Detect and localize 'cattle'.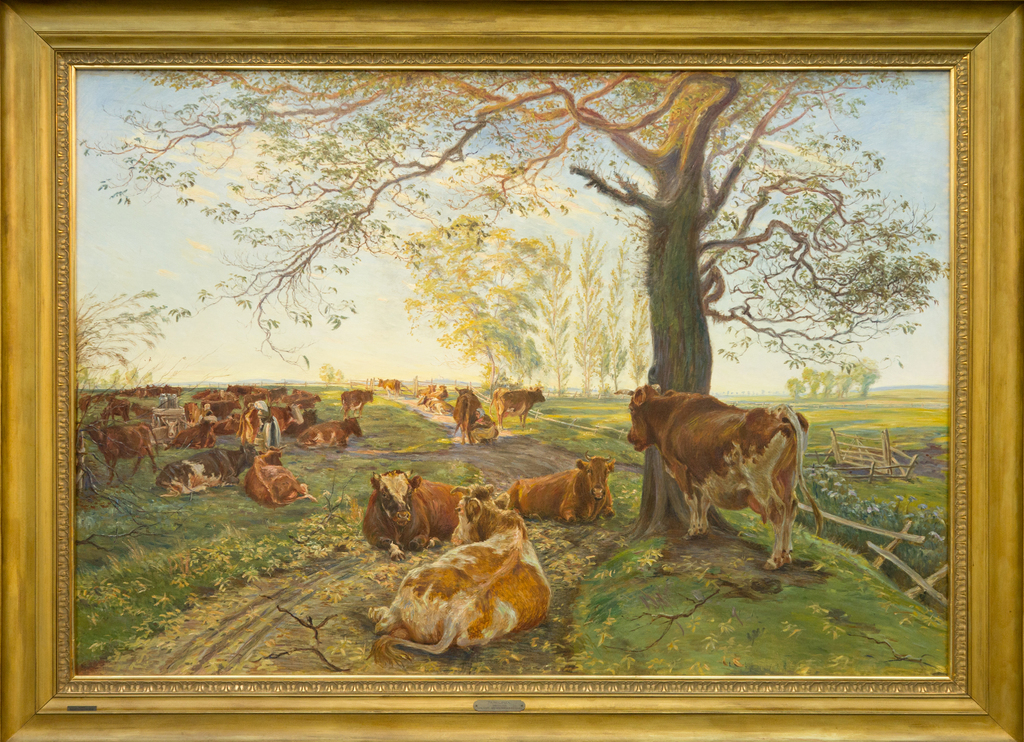
Localized at [left=491, top=384, right=546, bottom=429].
